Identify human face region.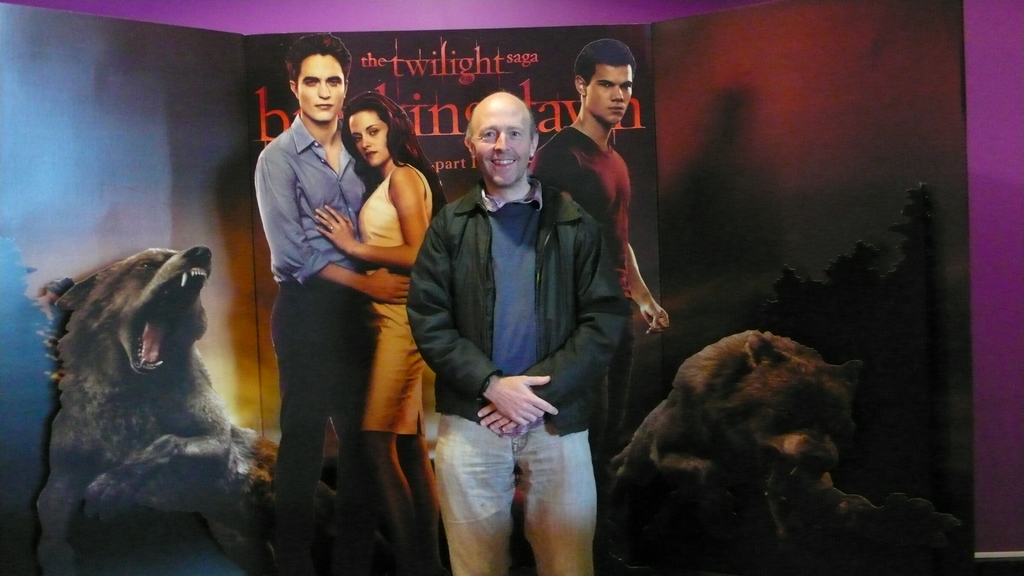
Region: [298, 53, 344, 124].
